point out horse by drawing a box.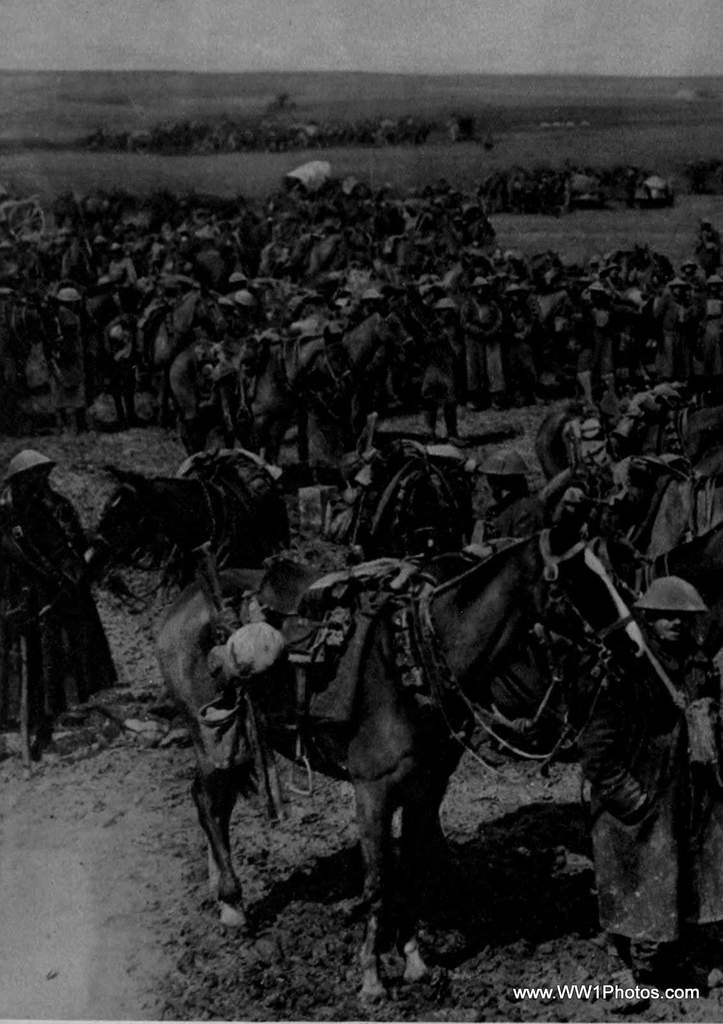
detection(305, 297, 415, 458).
